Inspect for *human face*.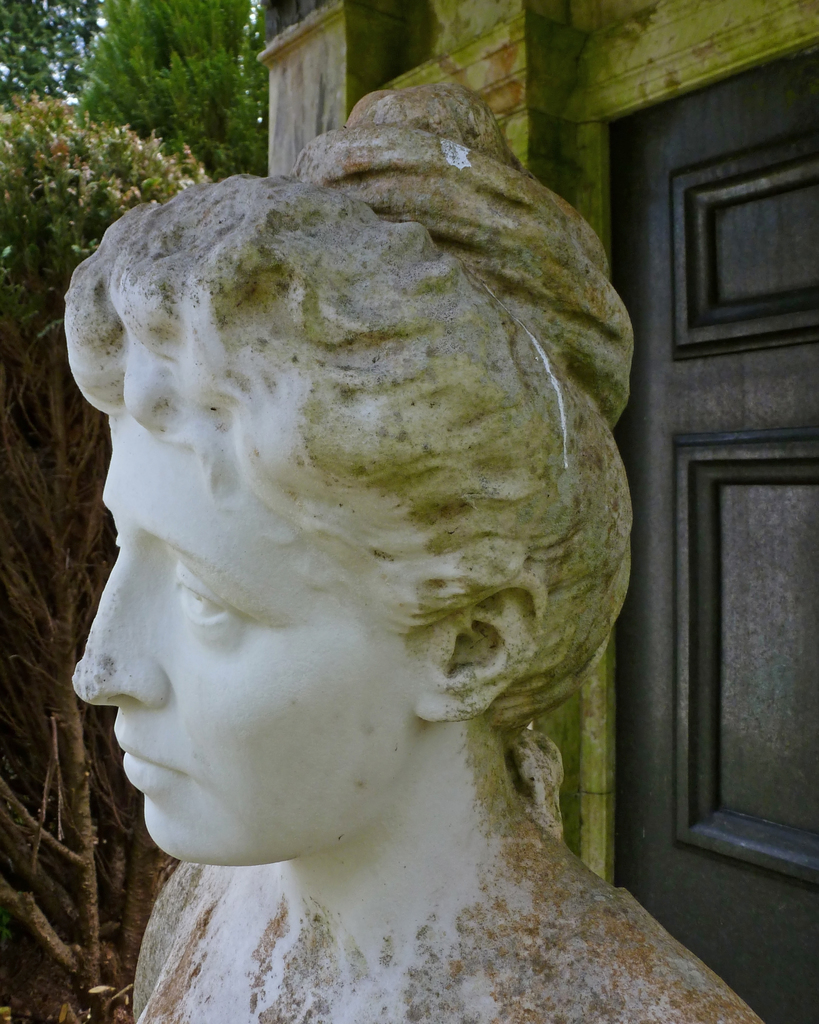
Inspection: bbox=(71, 401, 435, 863).
